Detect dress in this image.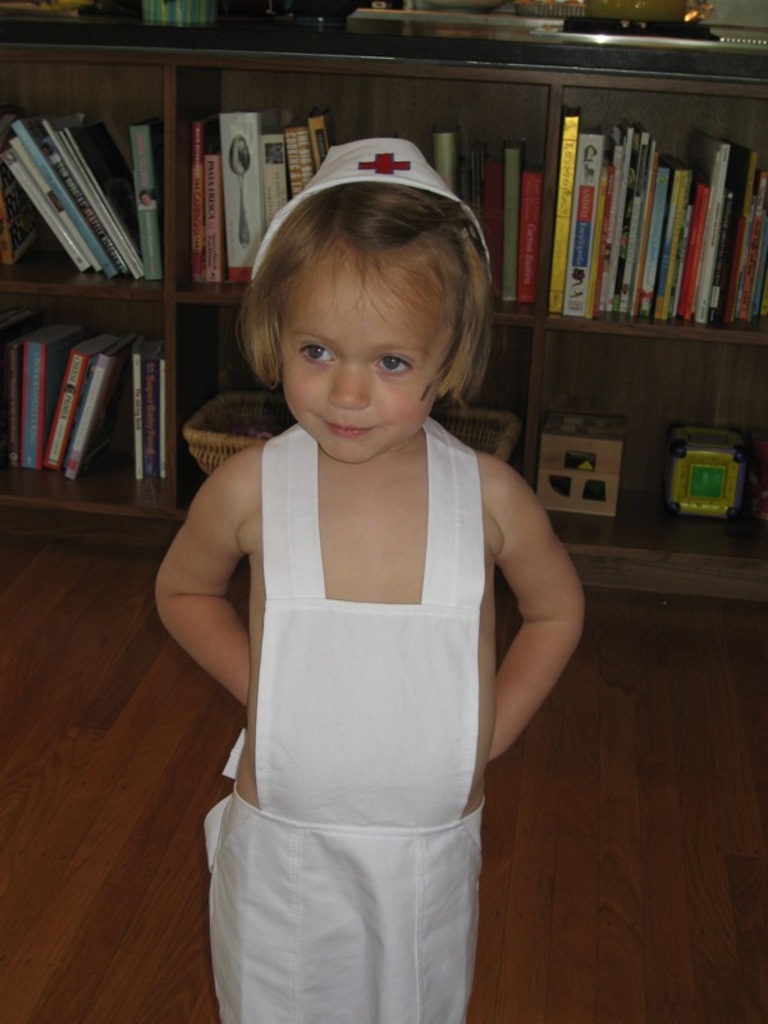
Detection: crop(200, 415, 488, 1023).
